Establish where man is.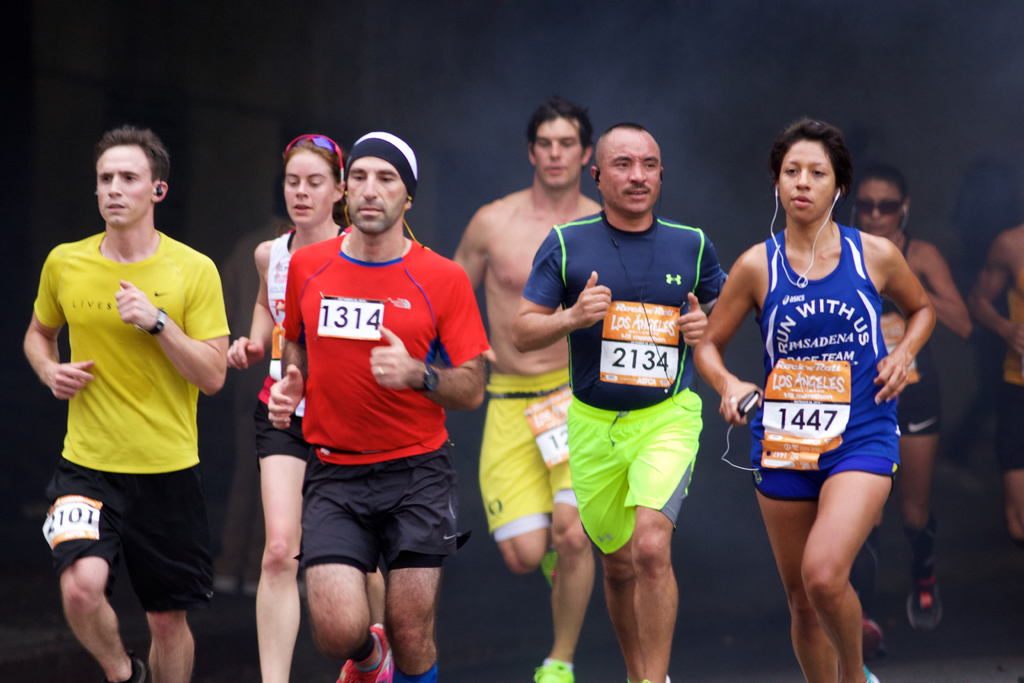
Established at {"x1": 22, "y1": 130, "x2": 232, "y2": 682}.
